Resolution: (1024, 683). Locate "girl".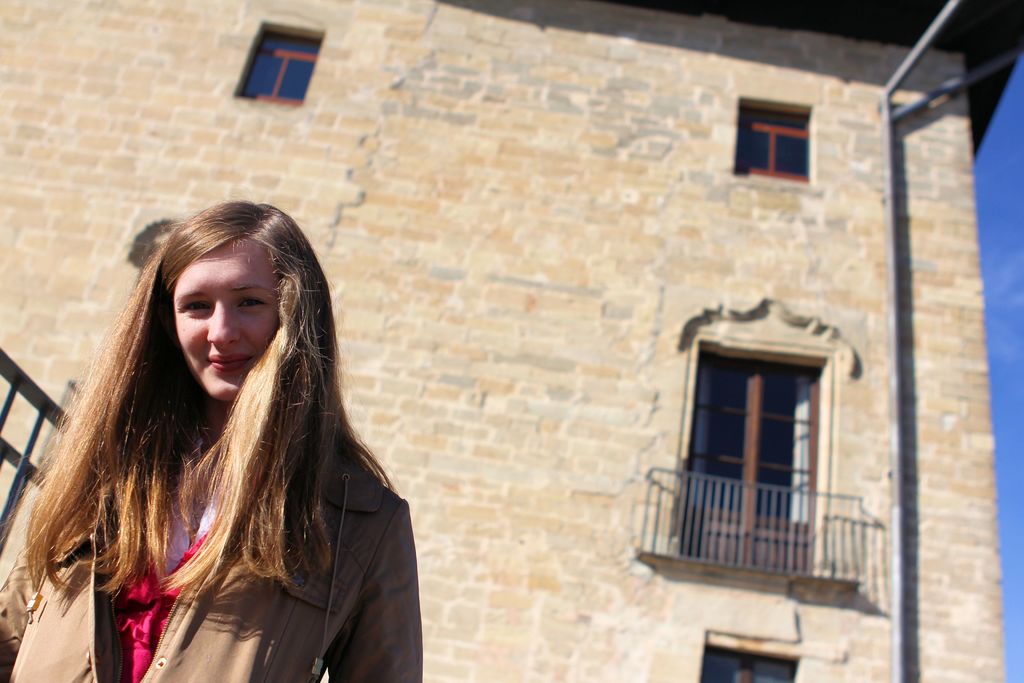
bbox(0, 199, 423, 682).
